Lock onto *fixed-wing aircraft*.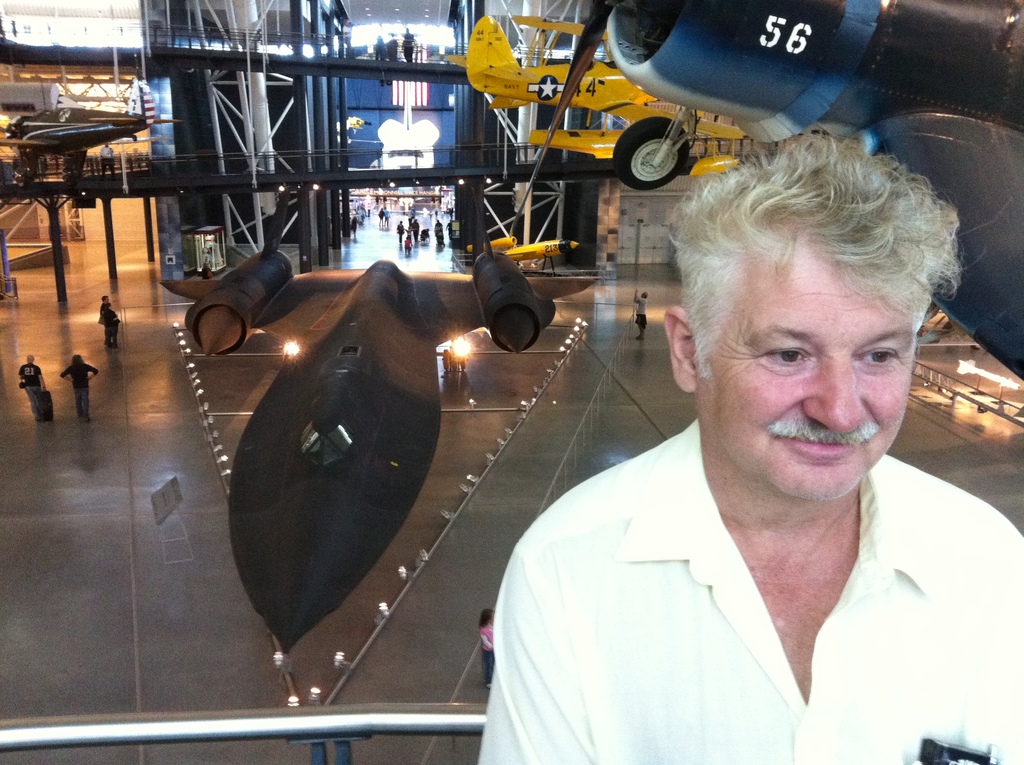
Locked: select_region(446, 13, 764, 188).
